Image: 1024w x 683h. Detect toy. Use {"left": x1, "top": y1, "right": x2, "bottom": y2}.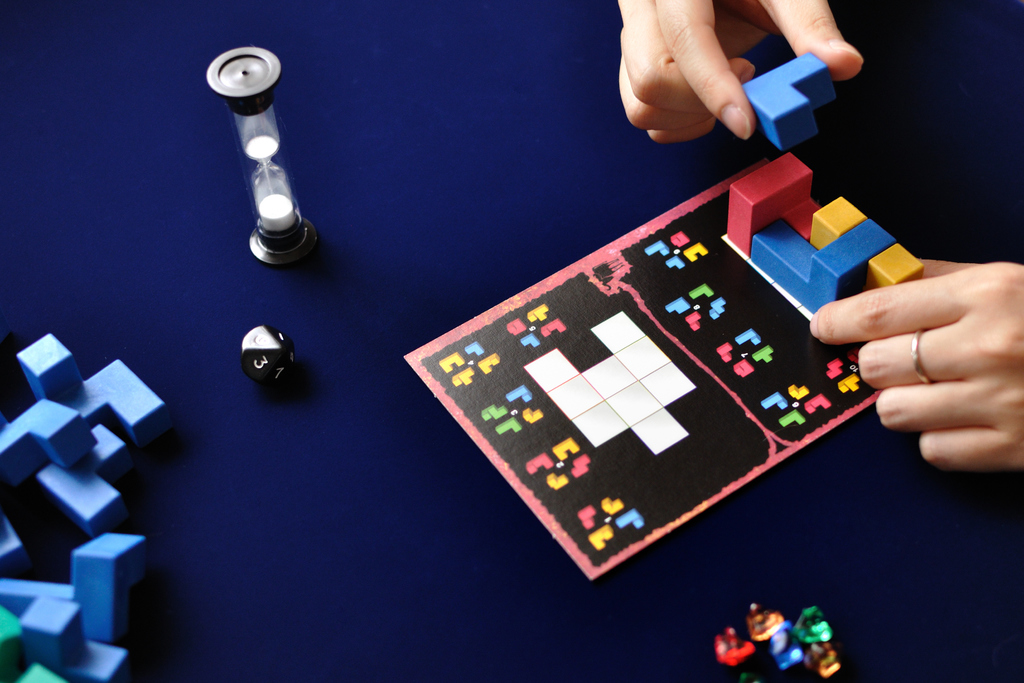
{"left": 723, "top": 148, "right": 819, "bottom": 252}.
